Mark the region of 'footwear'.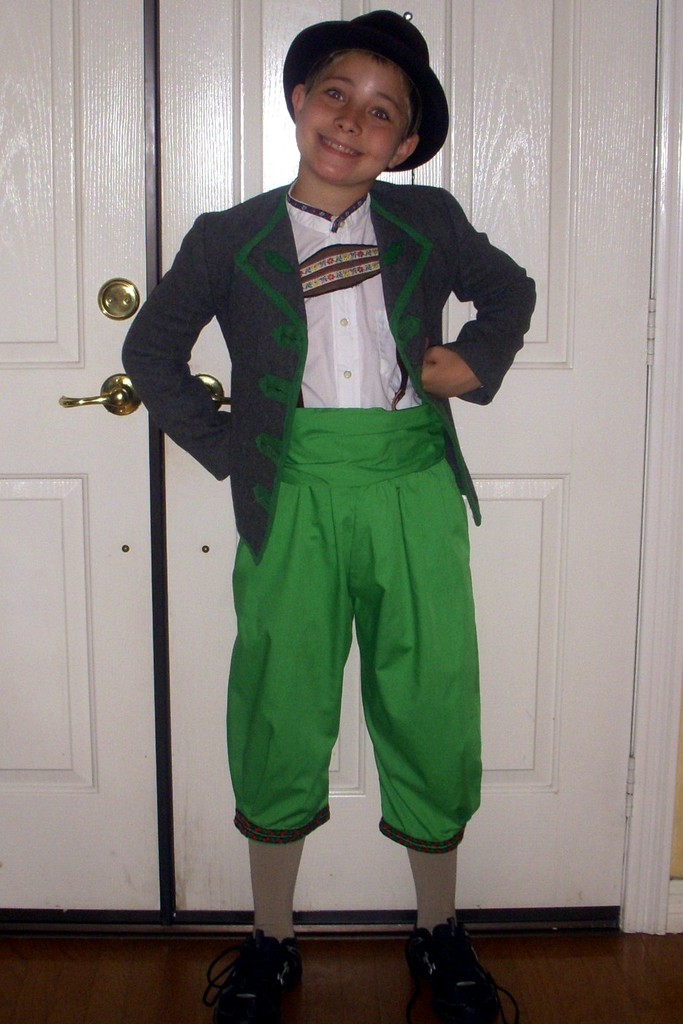
Region: x1=408, y1=929, x2=507, y2=1014.
